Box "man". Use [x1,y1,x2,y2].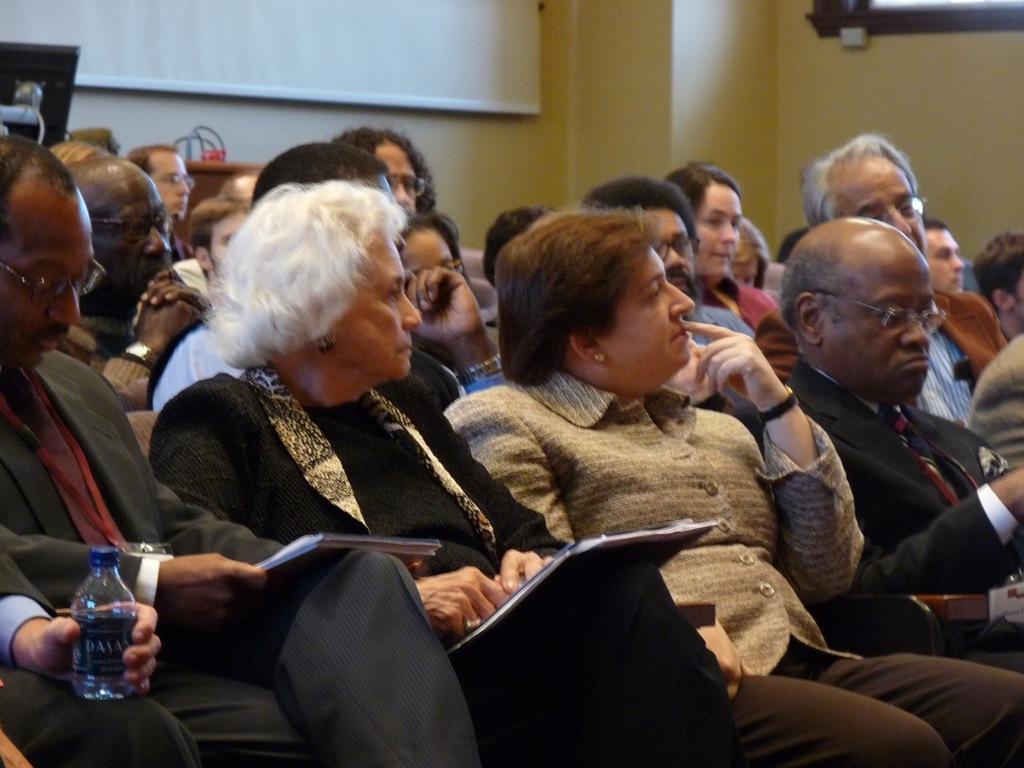
[975,230,1023,346].
